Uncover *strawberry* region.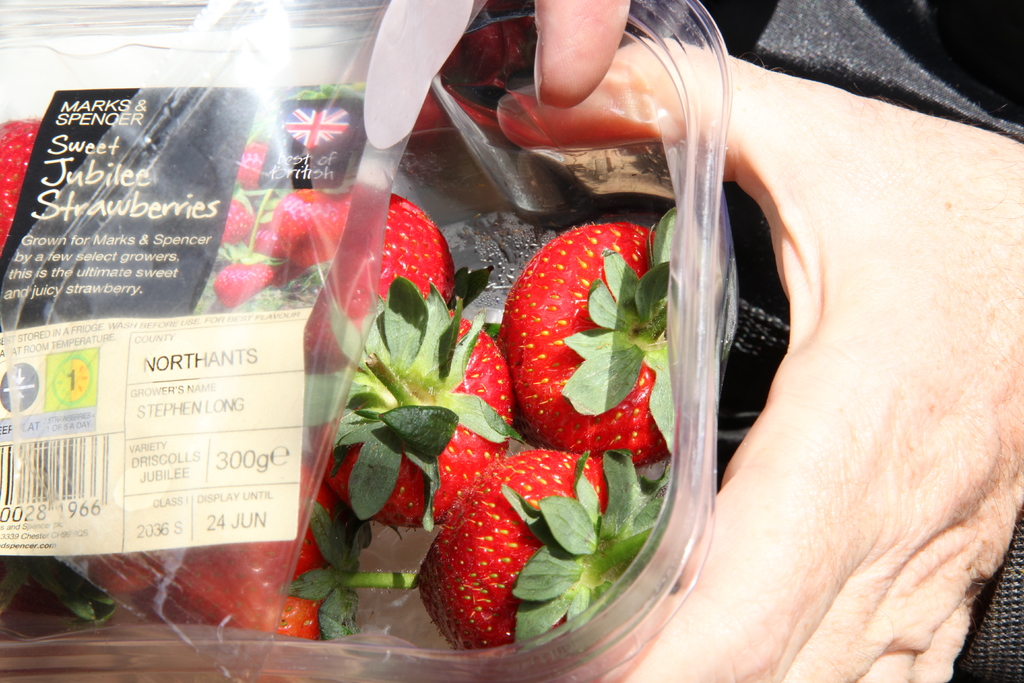
Uncovered: pyautogui.locateOnScreen(307, 272, 509, 524).
